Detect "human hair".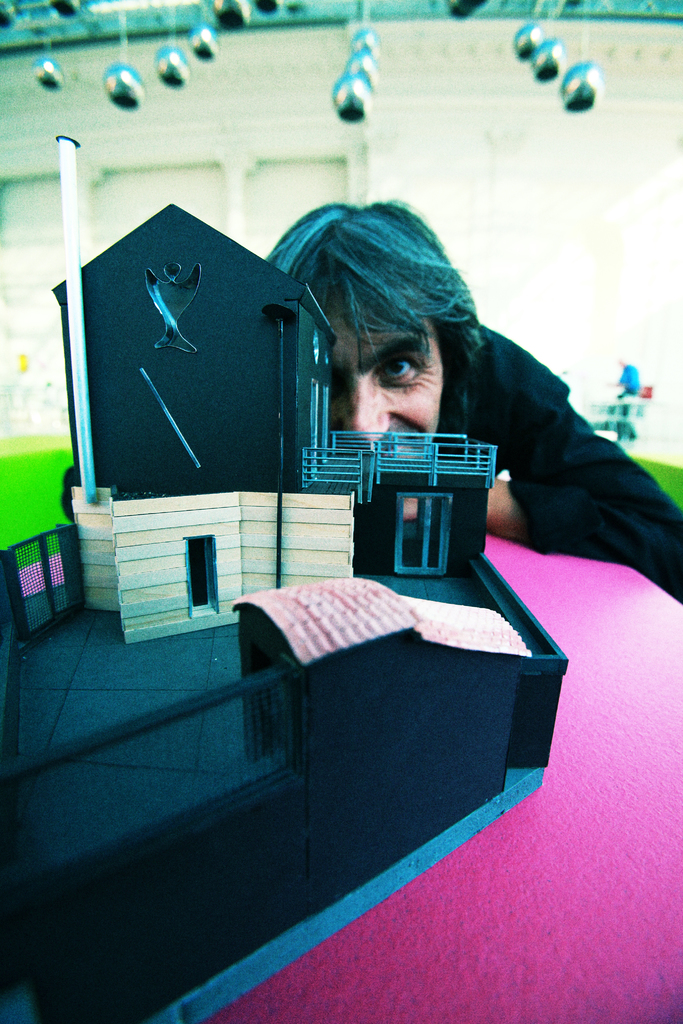
Detected at locate(268, 189, 493, 415).
